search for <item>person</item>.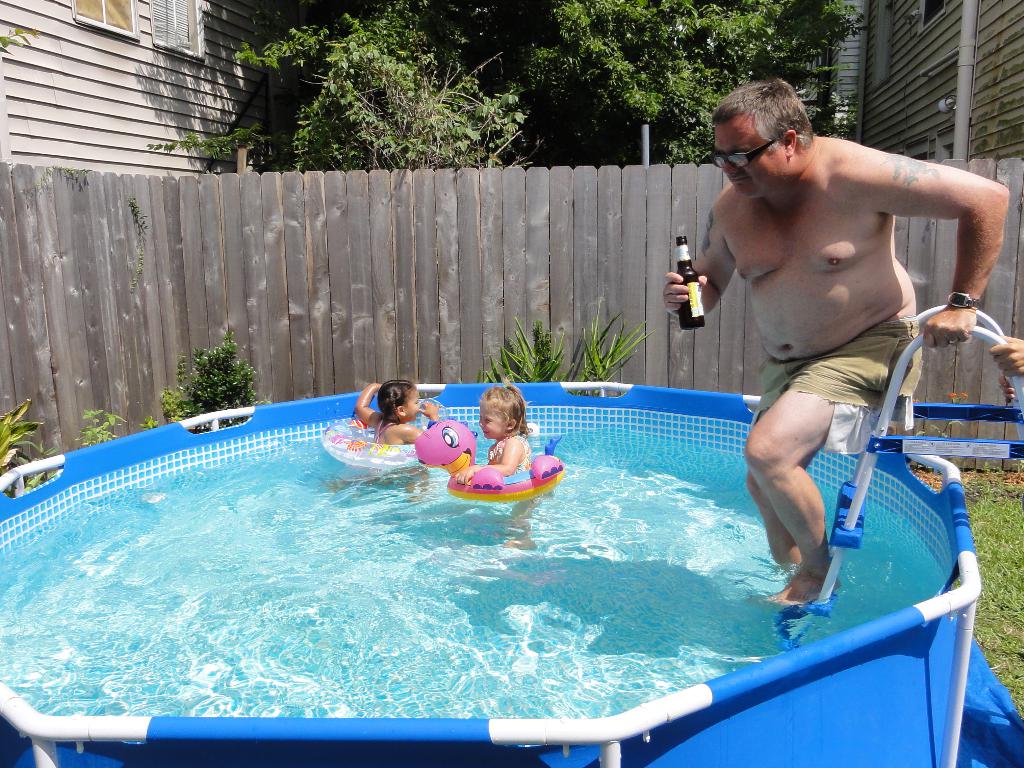
Found at (left=657, top=80, right=1008, bottom=607).
